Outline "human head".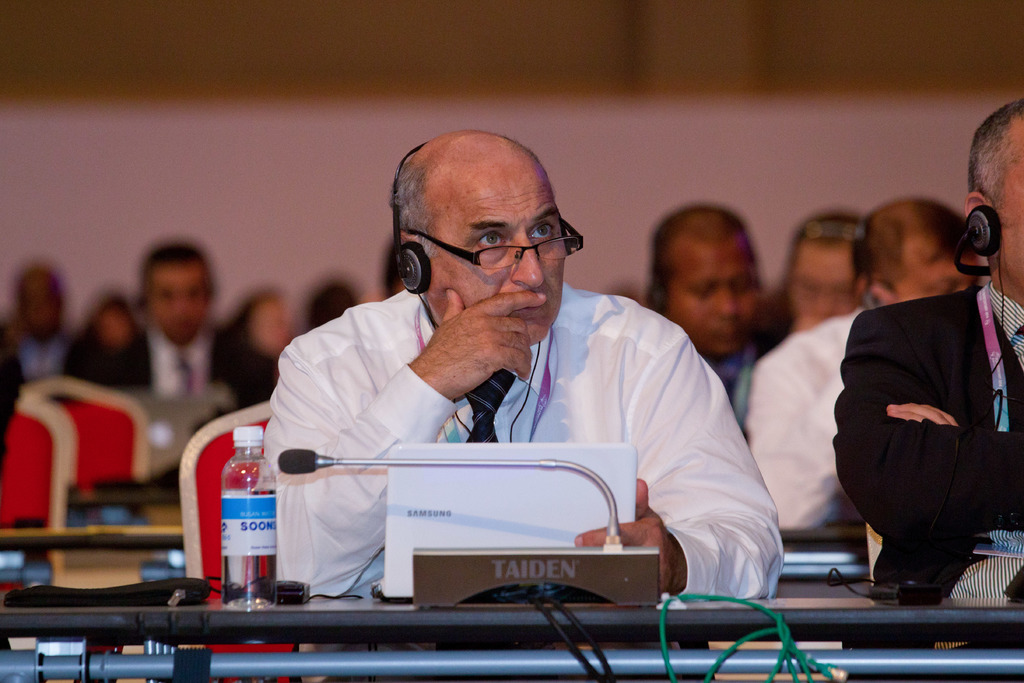
Outline: bbox=[643, 207, 764, 358].
